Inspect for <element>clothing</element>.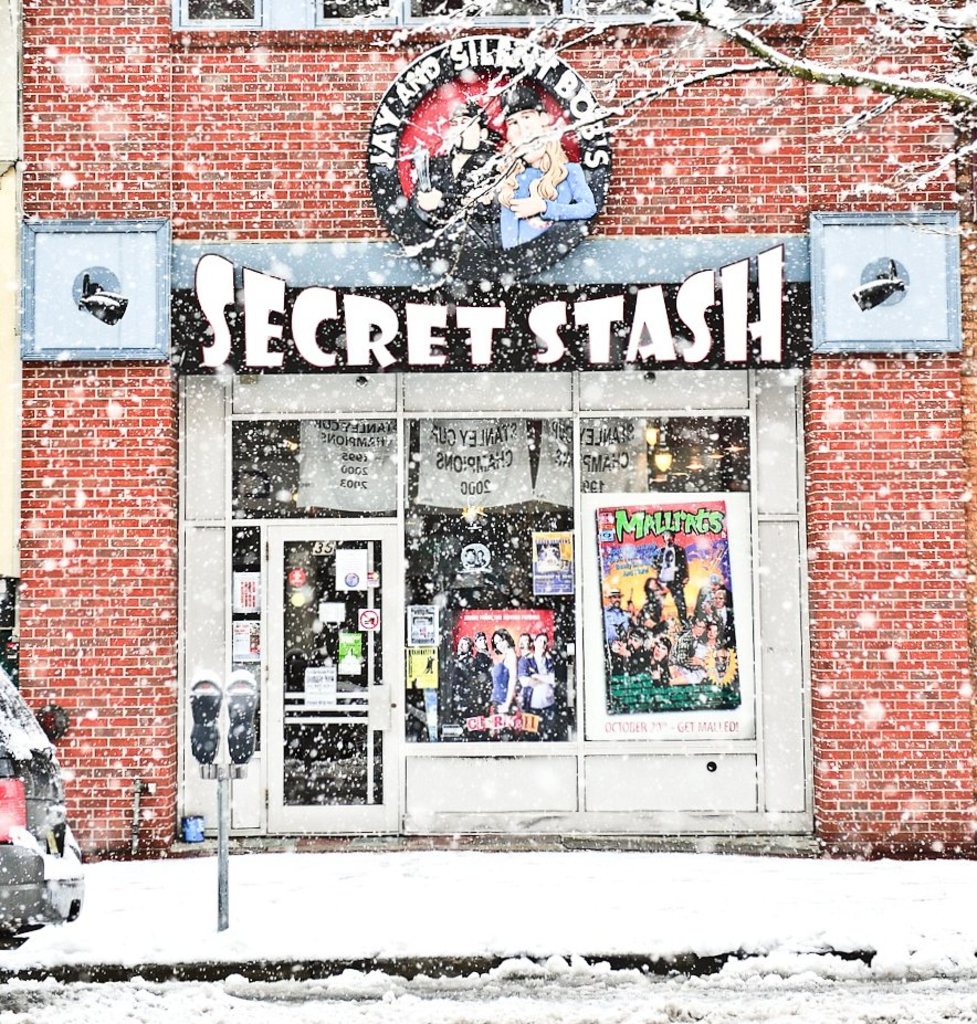
Inspection: l=638, t=581, r=684, b=623.
